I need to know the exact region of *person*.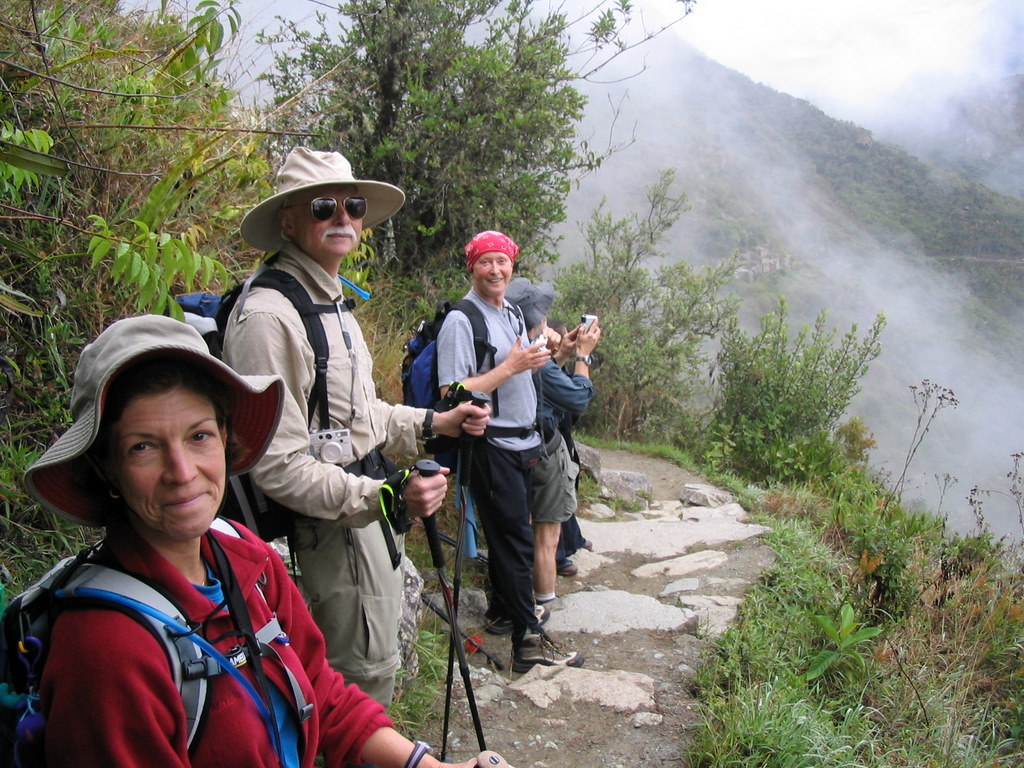
Region: box(21, 307, 518, 767).
